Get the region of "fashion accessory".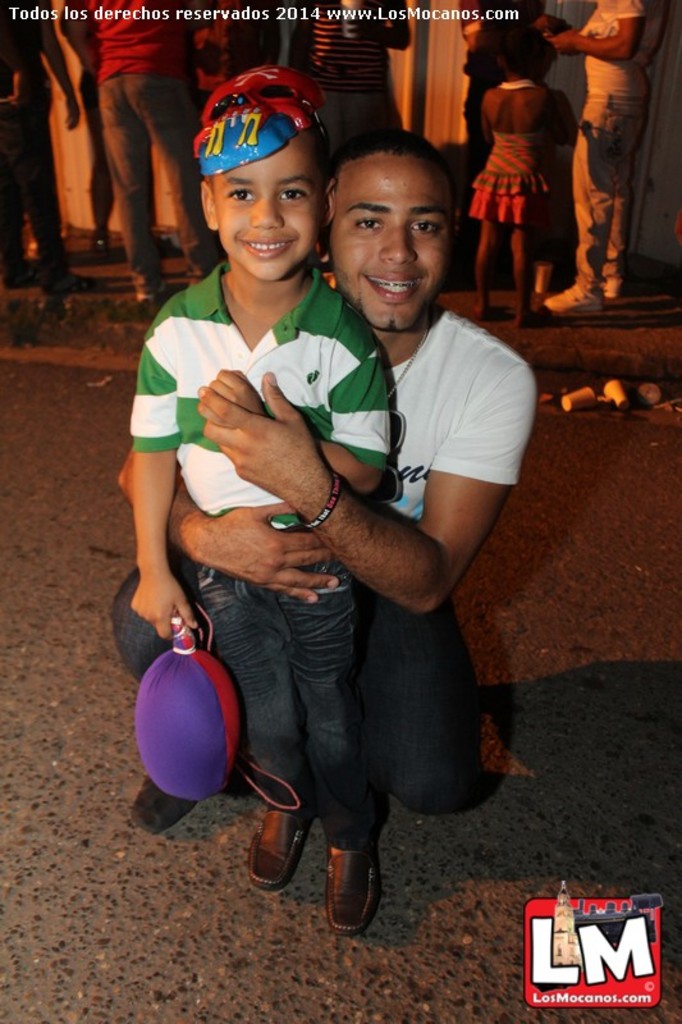
Rect(244, 805, 319, 891).
